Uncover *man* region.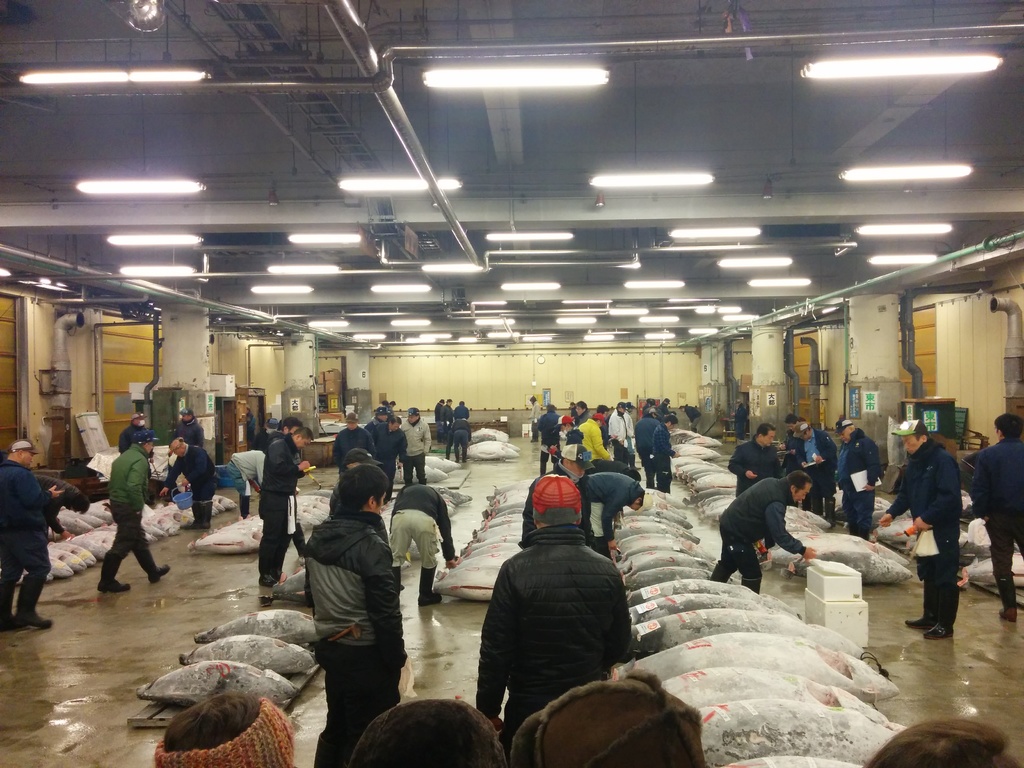
Uncovered: rect(258, 426, 313, 585).
